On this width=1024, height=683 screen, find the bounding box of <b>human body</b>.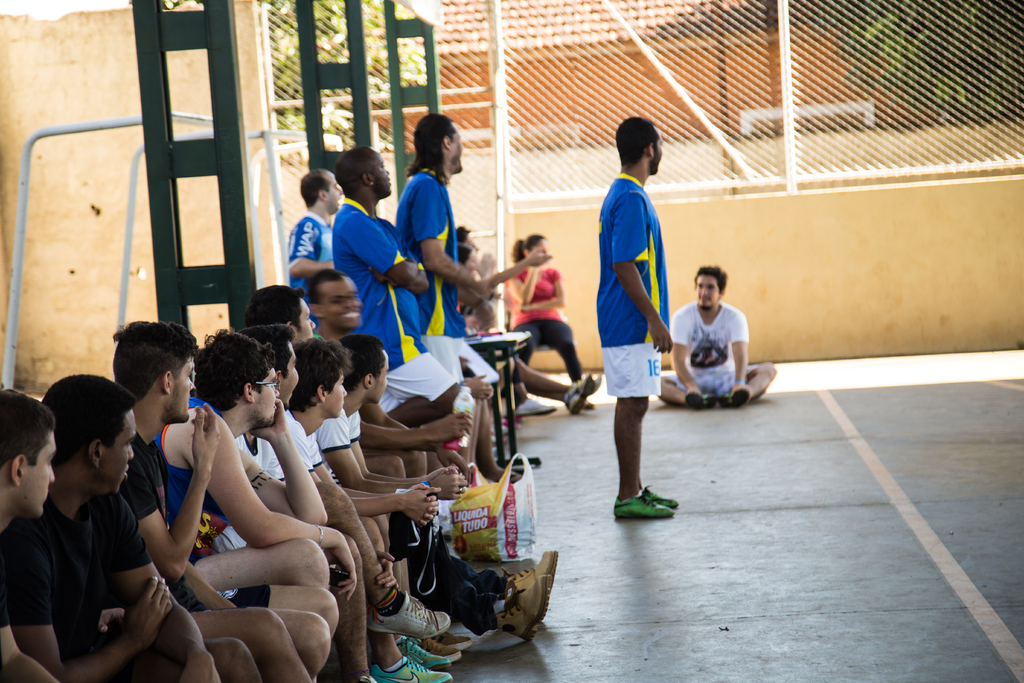
Bounding box: Rect(496, 227, 604, 389).
